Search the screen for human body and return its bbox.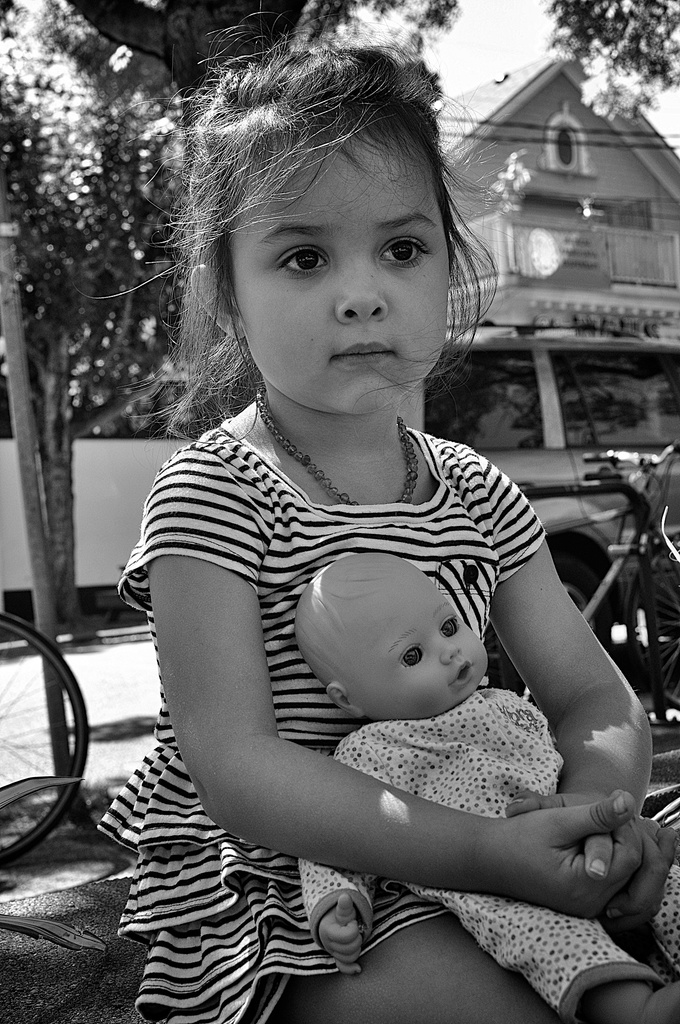
Found: {"left": 301, "top": 683, "right": 679, "bottom": 1023}.
